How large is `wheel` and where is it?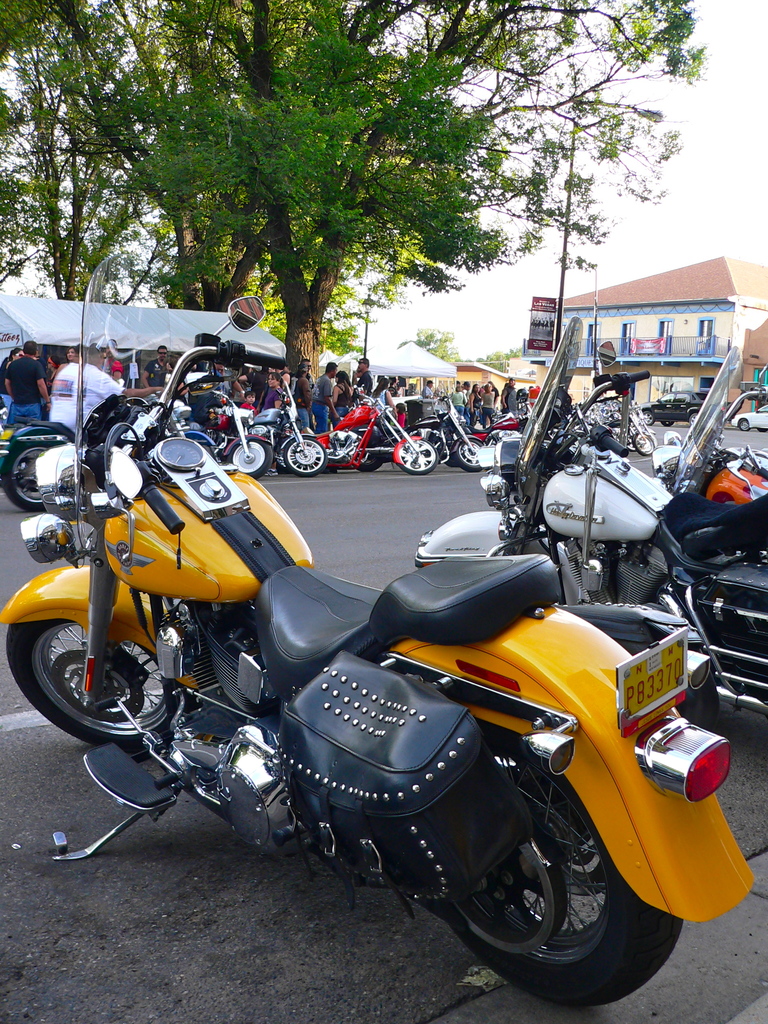
Bounding box: [227, 438, 276, 479].
